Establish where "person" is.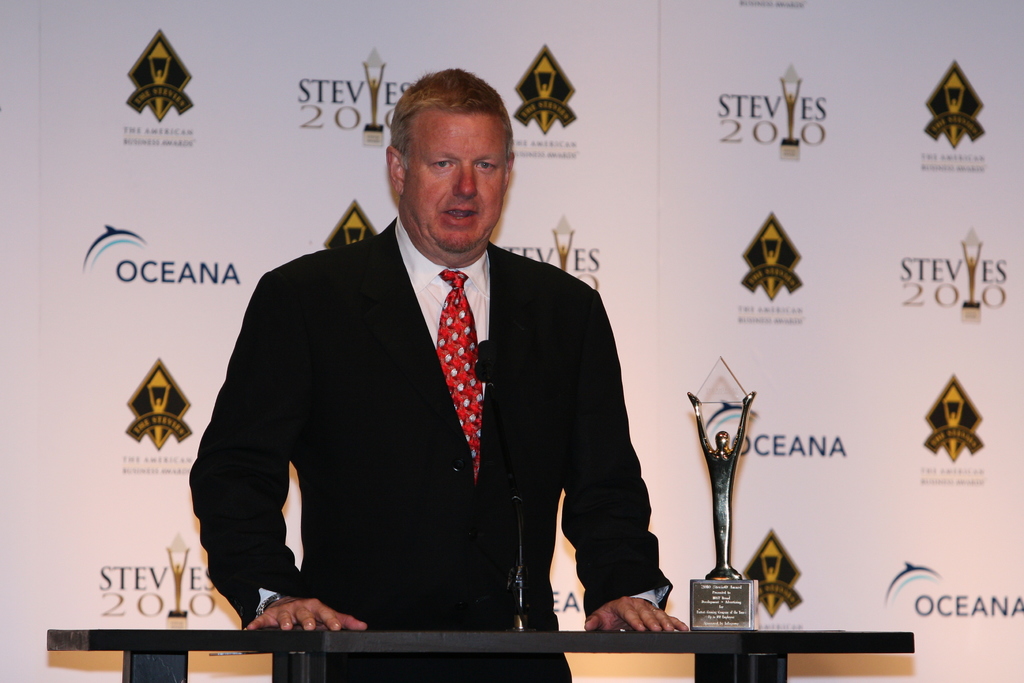
Established at rect(212, 89, 649, 649).
